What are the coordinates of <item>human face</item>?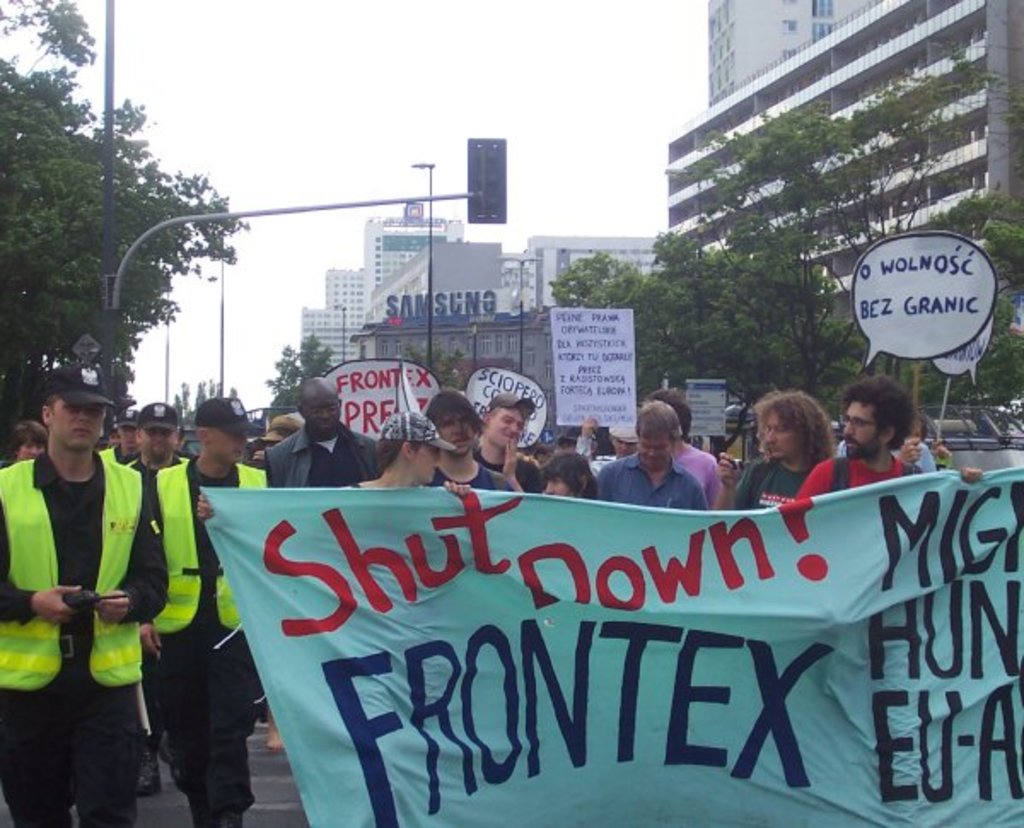
<box>300,389,341,432</box>.
